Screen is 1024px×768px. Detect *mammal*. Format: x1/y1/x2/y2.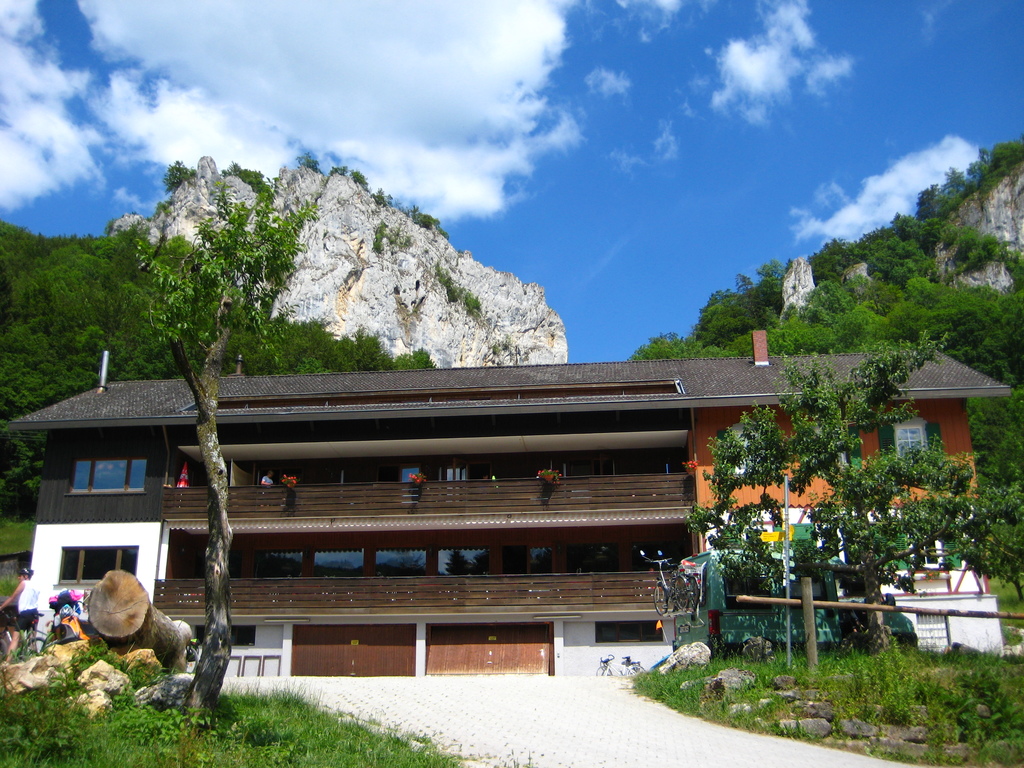
0/567/43/662.
